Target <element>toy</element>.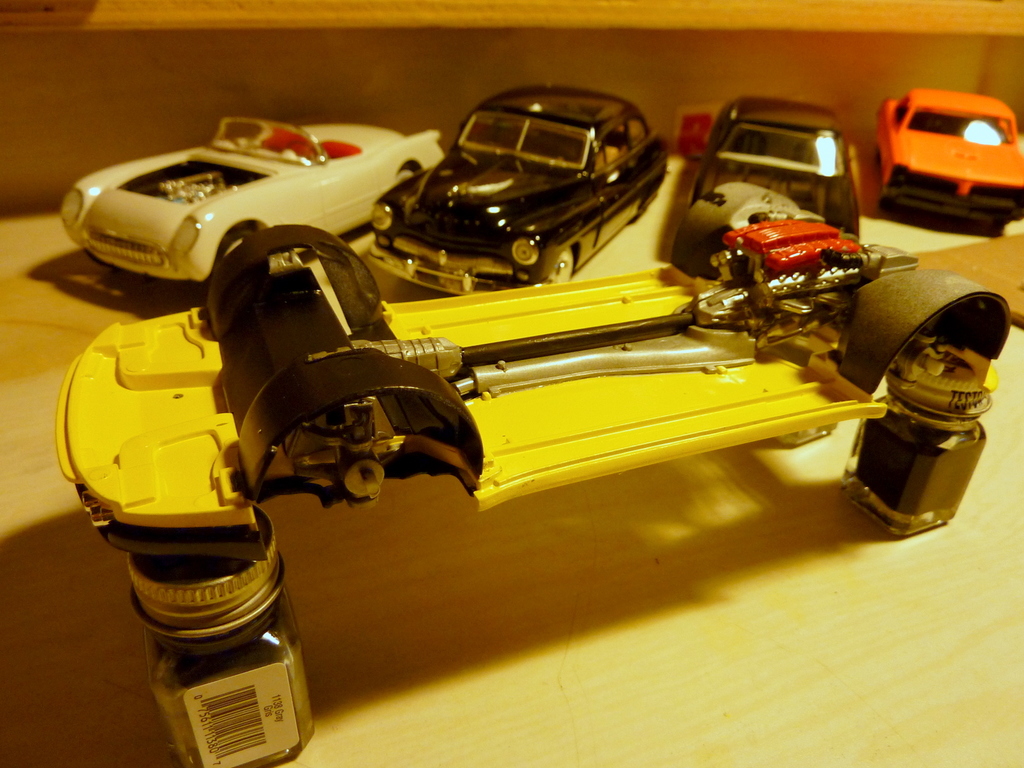
Target region: l=664, t=95, r=875, b=300.
